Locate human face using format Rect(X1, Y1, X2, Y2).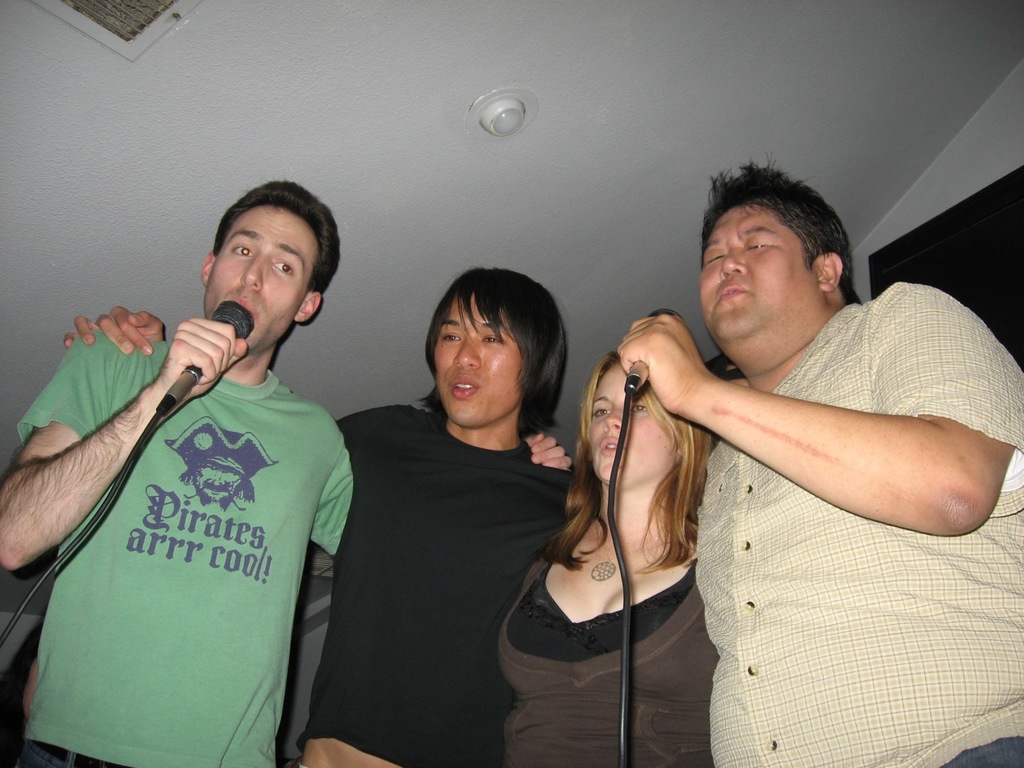
Rect(206, 206, 318, 354).
